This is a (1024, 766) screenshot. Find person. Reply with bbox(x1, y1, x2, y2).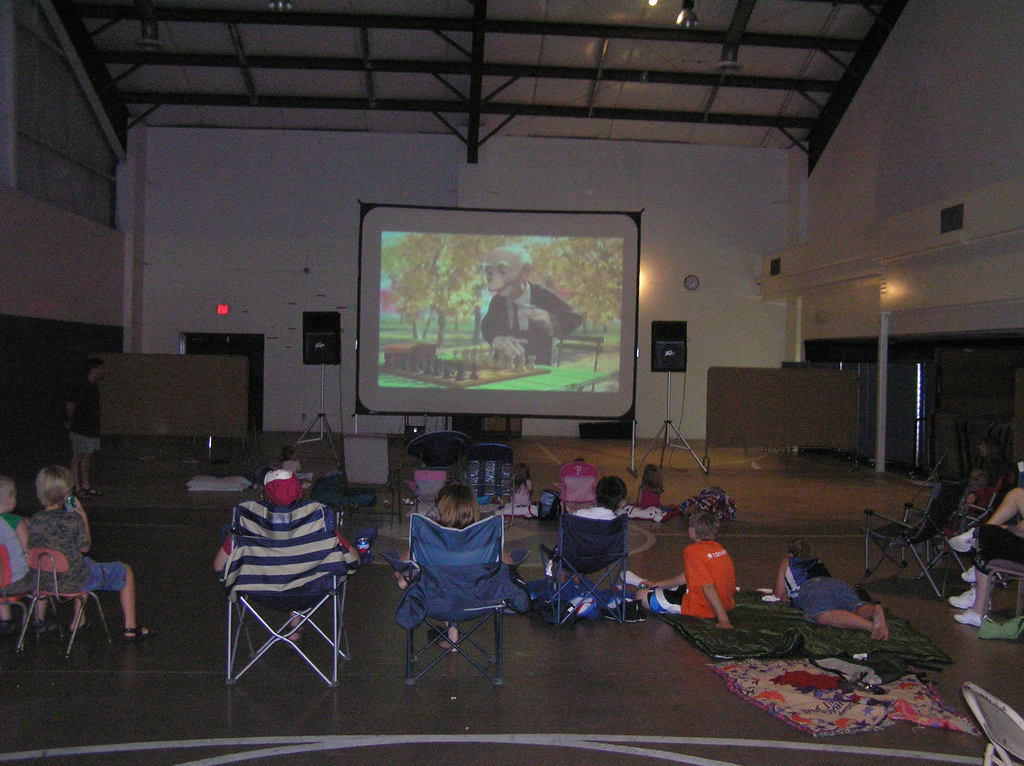
bbox(768, 535, 888, 646).
